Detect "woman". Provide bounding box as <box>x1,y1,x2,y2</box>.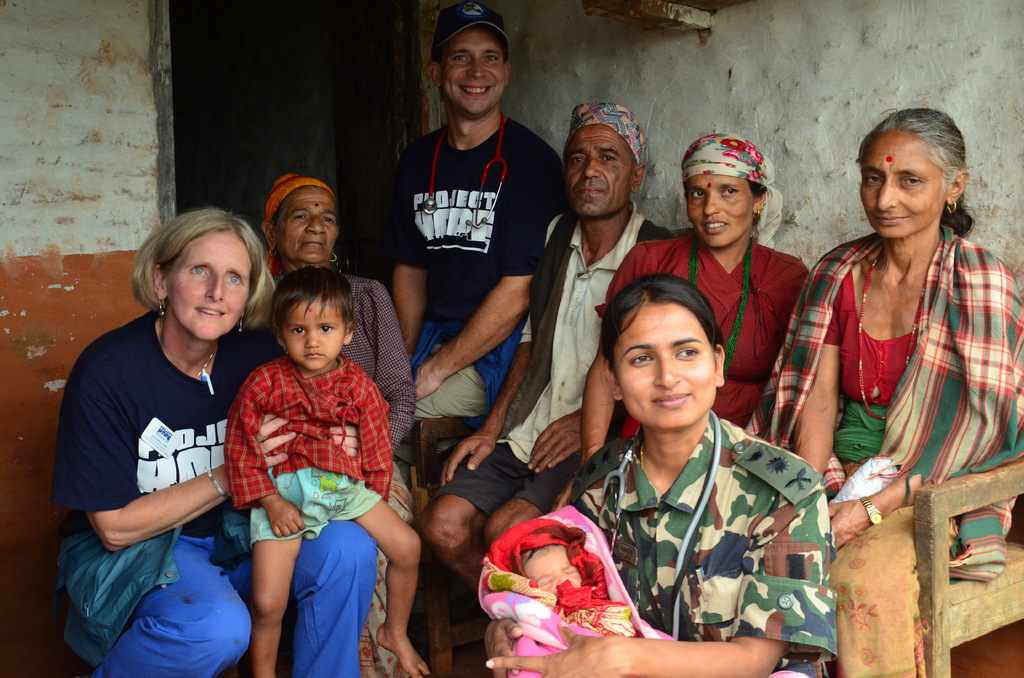
<box>554,131,813,513</box>.
